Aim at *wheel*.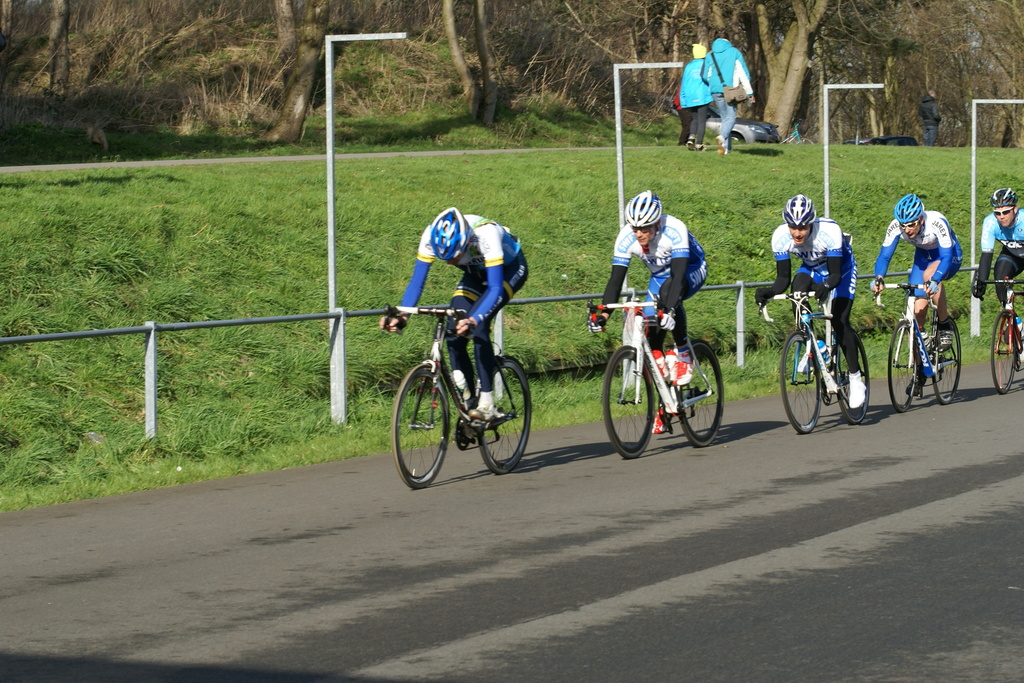
Aimed at [400, 364, 450, 488].
